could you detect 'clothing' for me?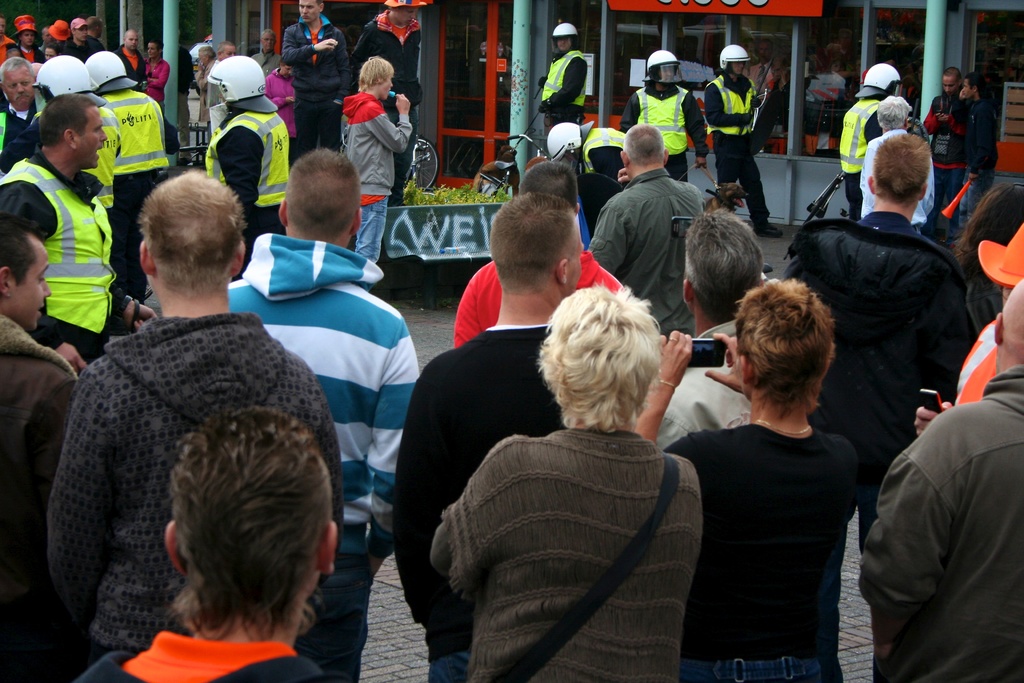
Detection result: pyautogui.locateOnScreen(920, 94, 967, 247).
